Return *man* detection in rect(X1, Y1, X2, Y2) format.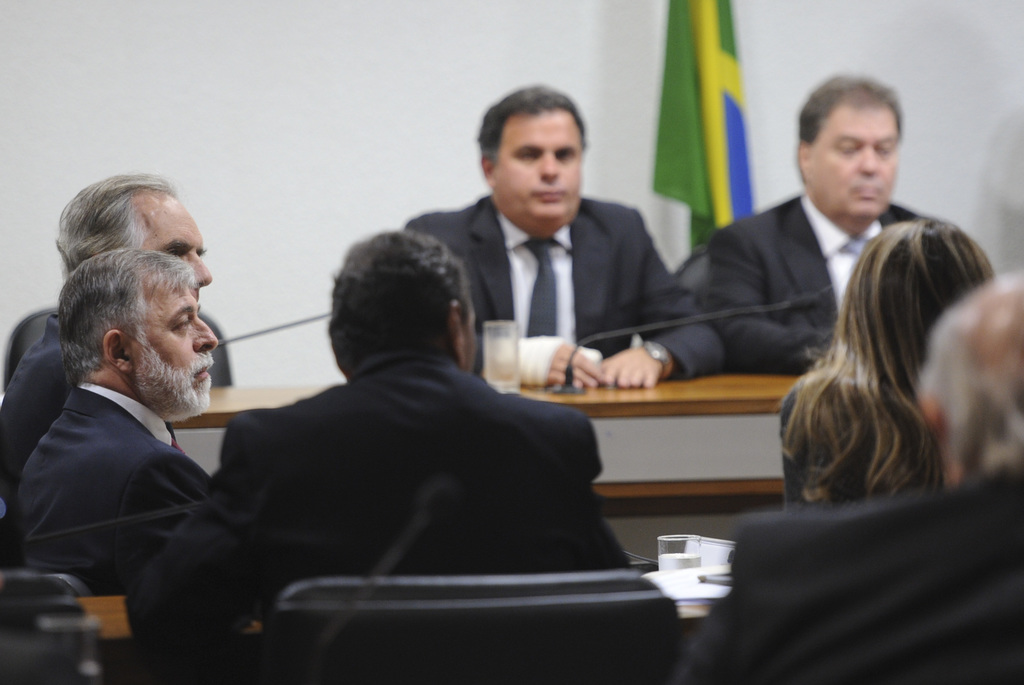
rect(0, 172, 237, 392).
